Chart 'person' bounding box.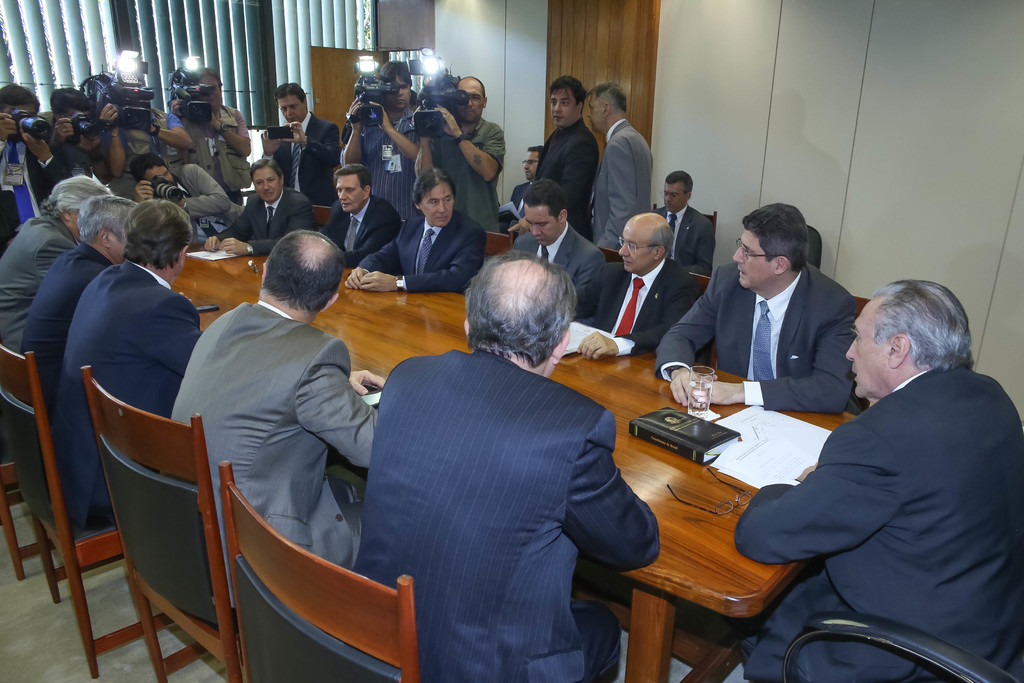
Charted: left=513, top=180, right=607, bottom=319.
